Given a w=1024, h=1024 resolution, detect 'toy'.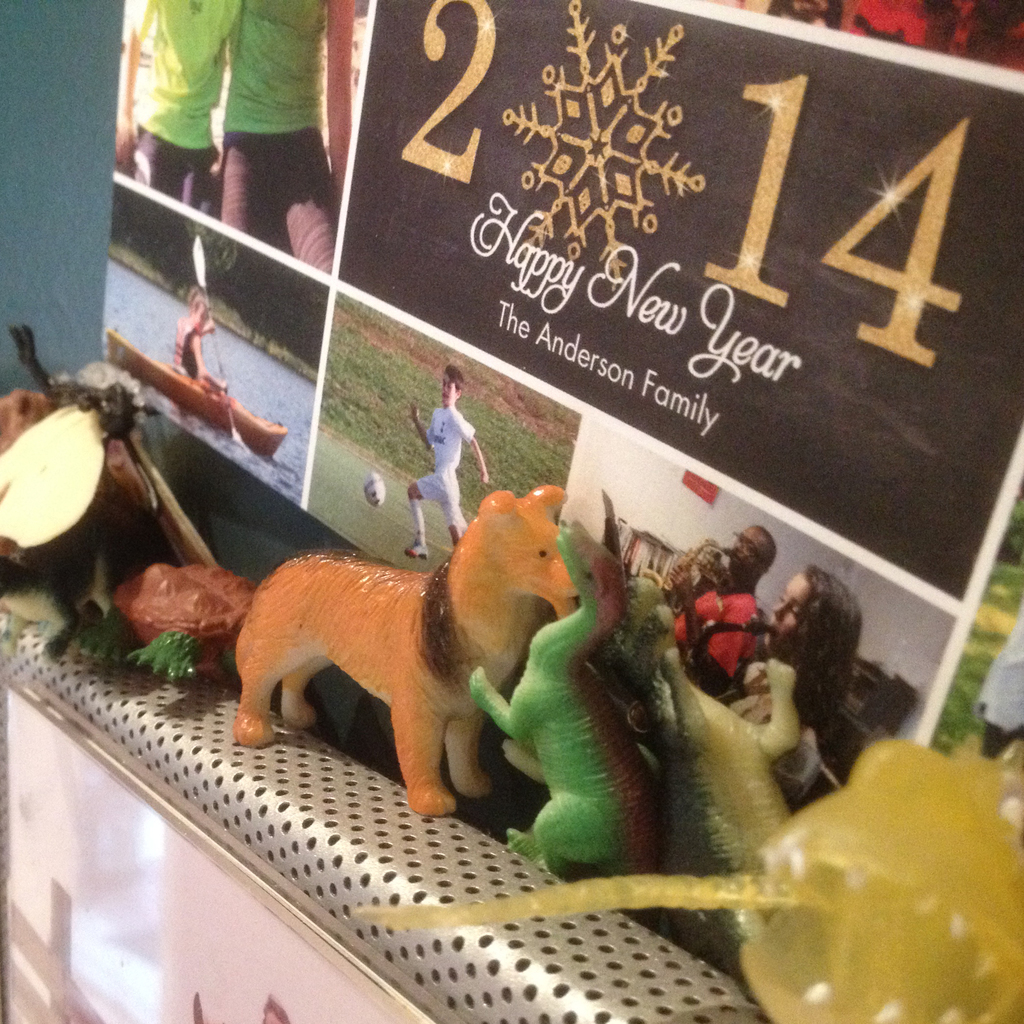
box(227, 483, 577, 819).
